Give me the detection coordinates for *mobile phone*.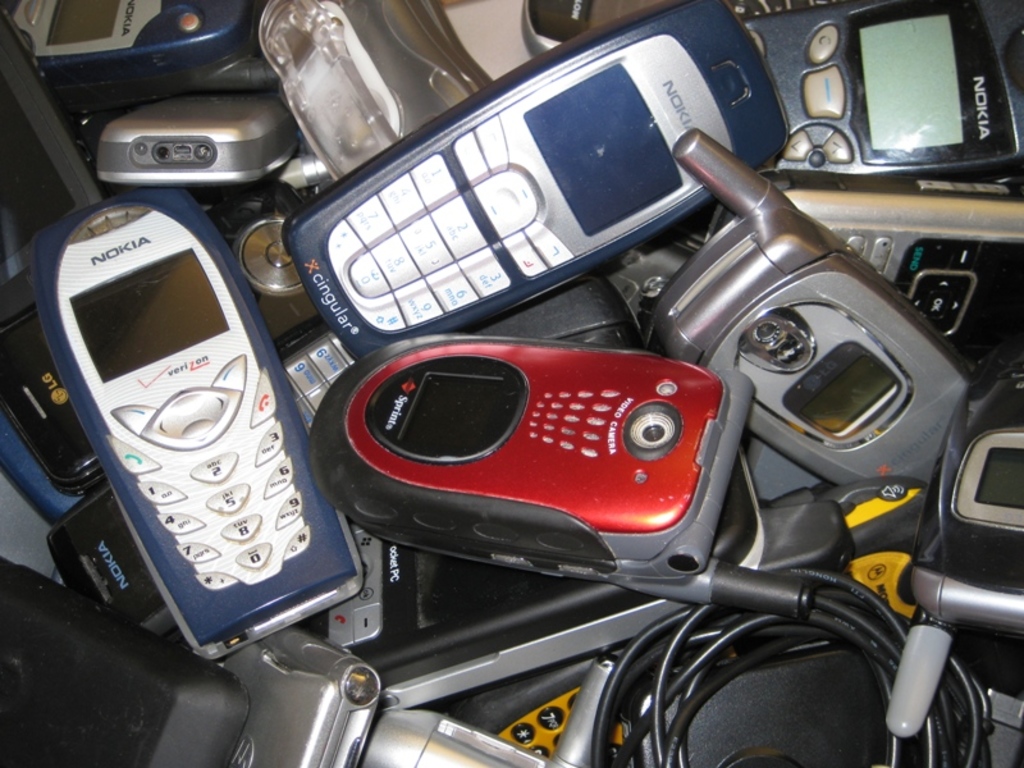
[x1=17, y1=1, x2=273, y2=81].
